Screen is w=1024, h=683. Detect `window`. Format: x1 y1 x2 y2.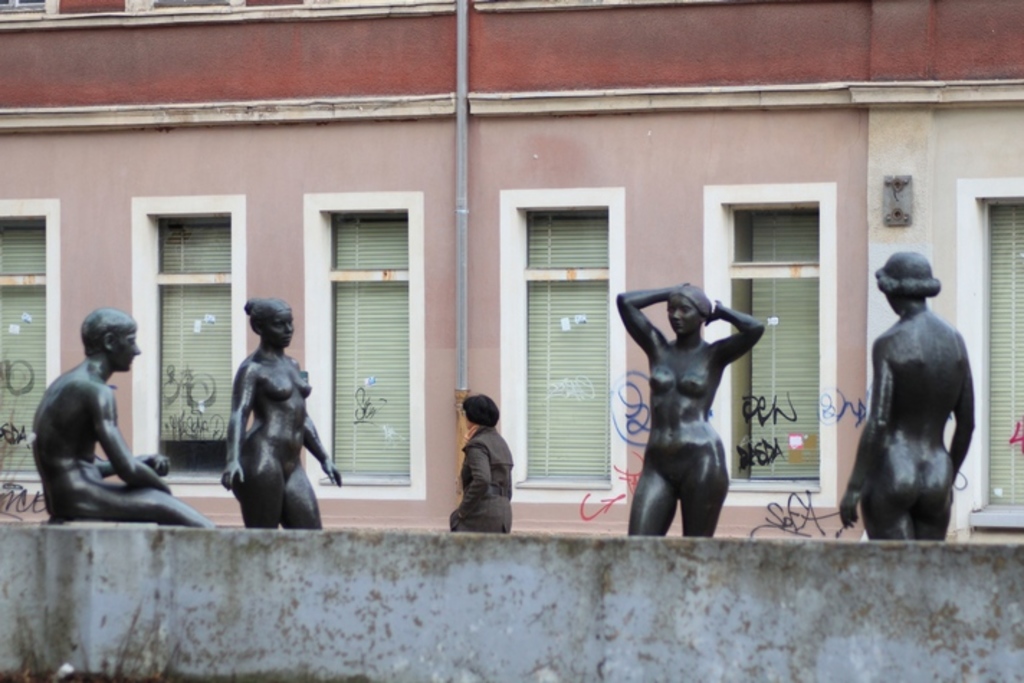
519 216 611 496.
